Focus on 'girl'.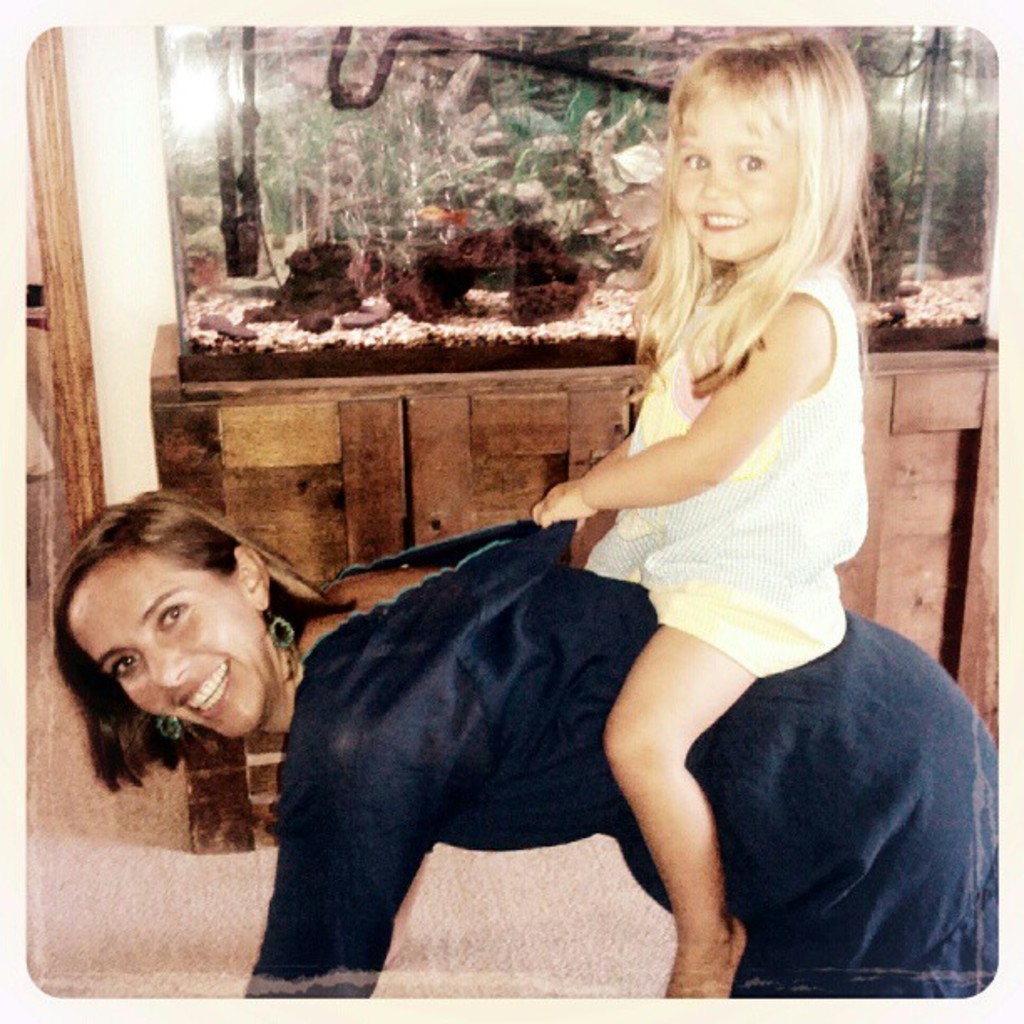
Focused at region(527, 23, 877, 1001).
